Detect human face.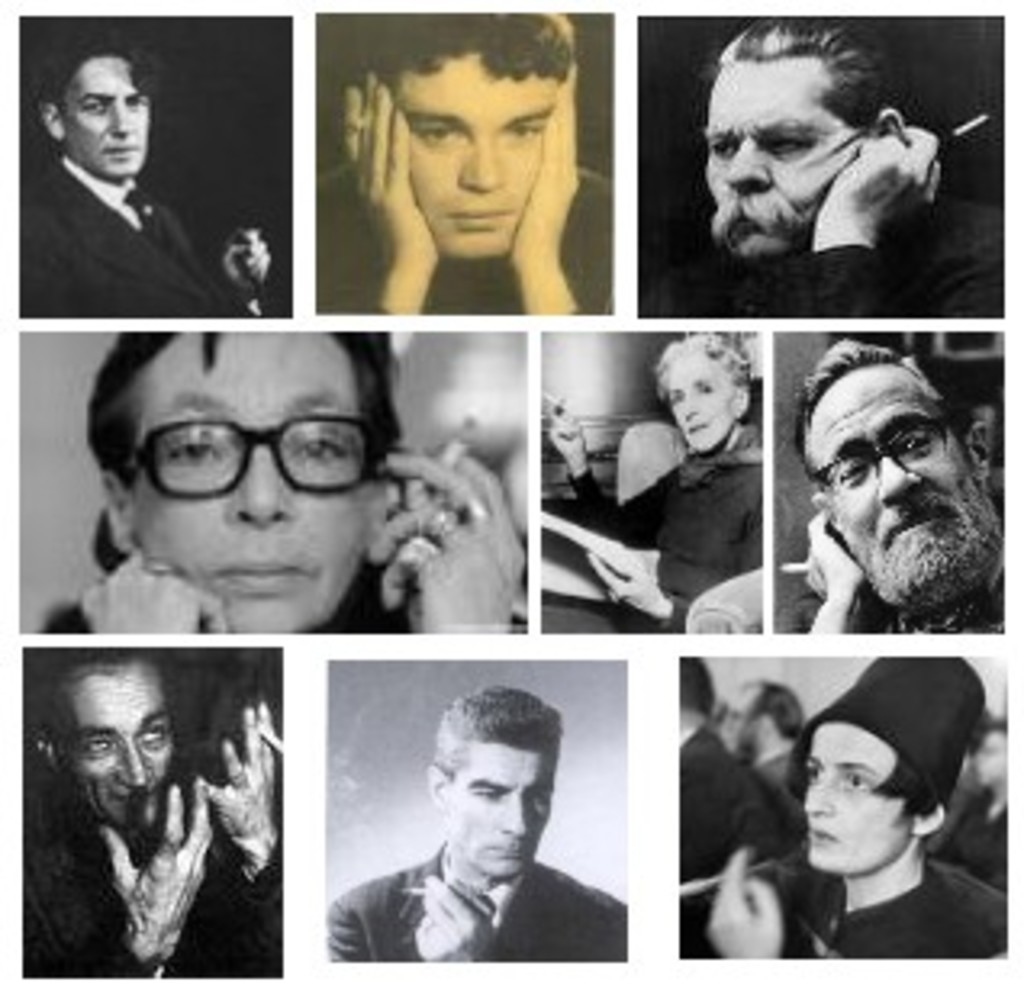
Detected at (x1=789, y1=708, x2=898, y2=872).
